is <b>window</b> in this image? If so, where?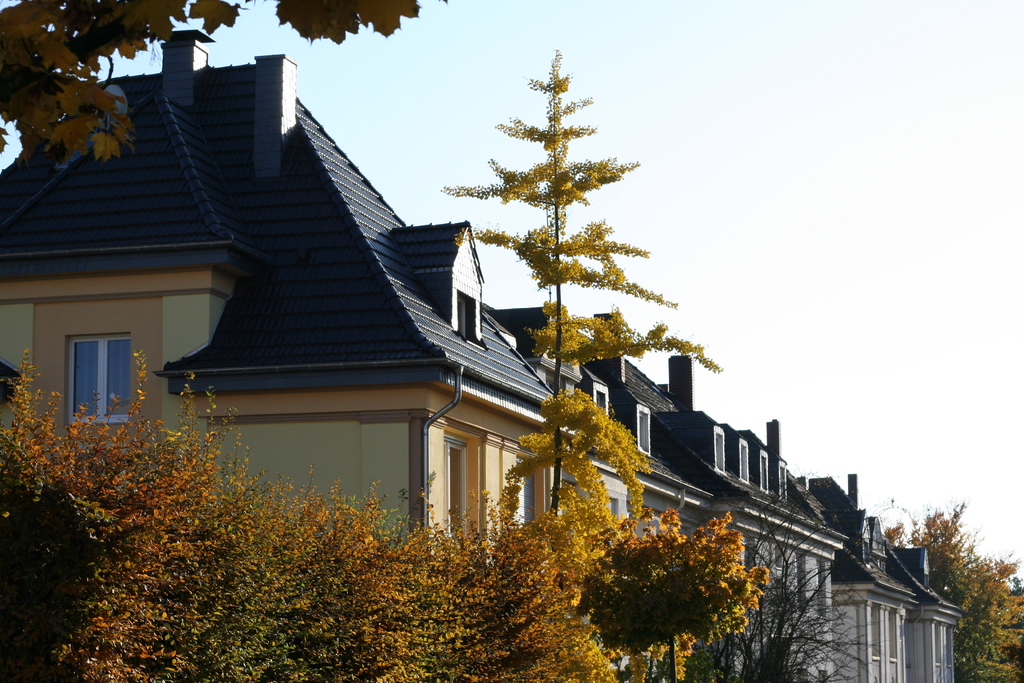
Yes, at bbox=(441, 436, 470, 538).
